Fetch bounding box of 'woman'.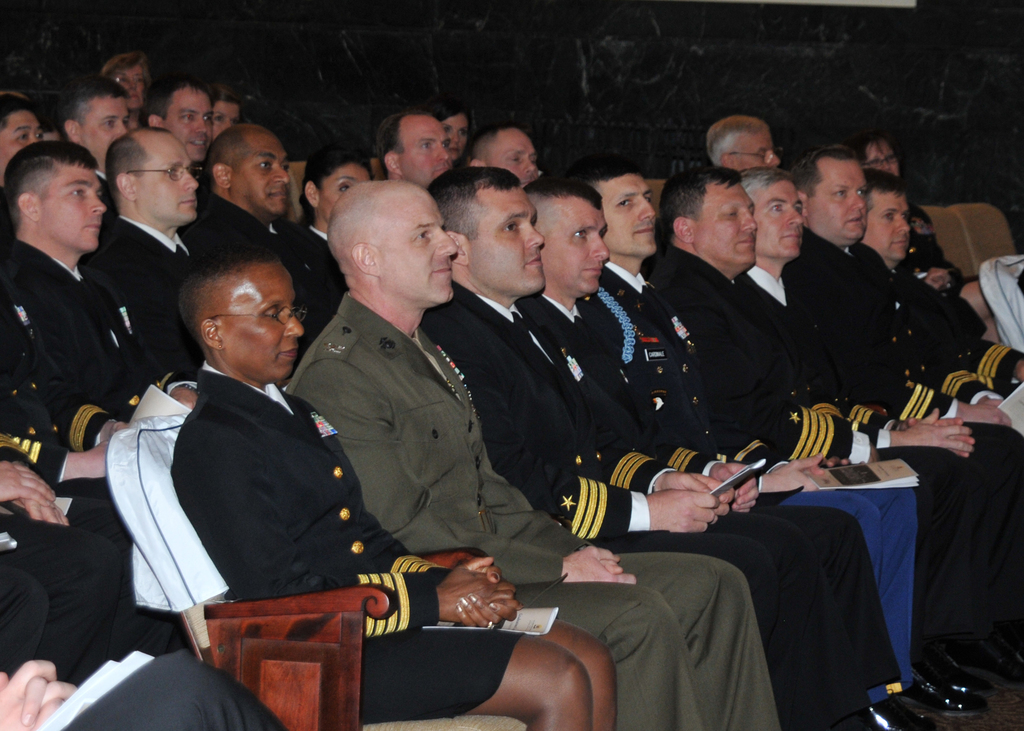
Bbox: 295, 143, 374, 288.
